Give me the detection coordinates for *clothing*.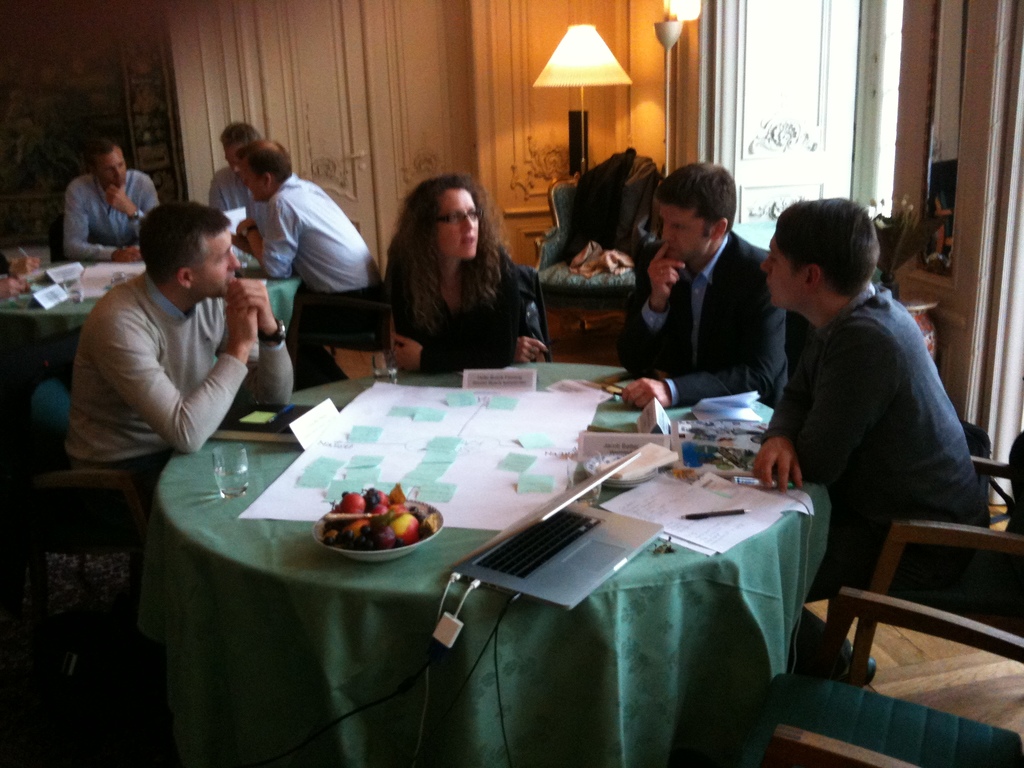
(x1=388, y1=261, x2=541, y2=381).
